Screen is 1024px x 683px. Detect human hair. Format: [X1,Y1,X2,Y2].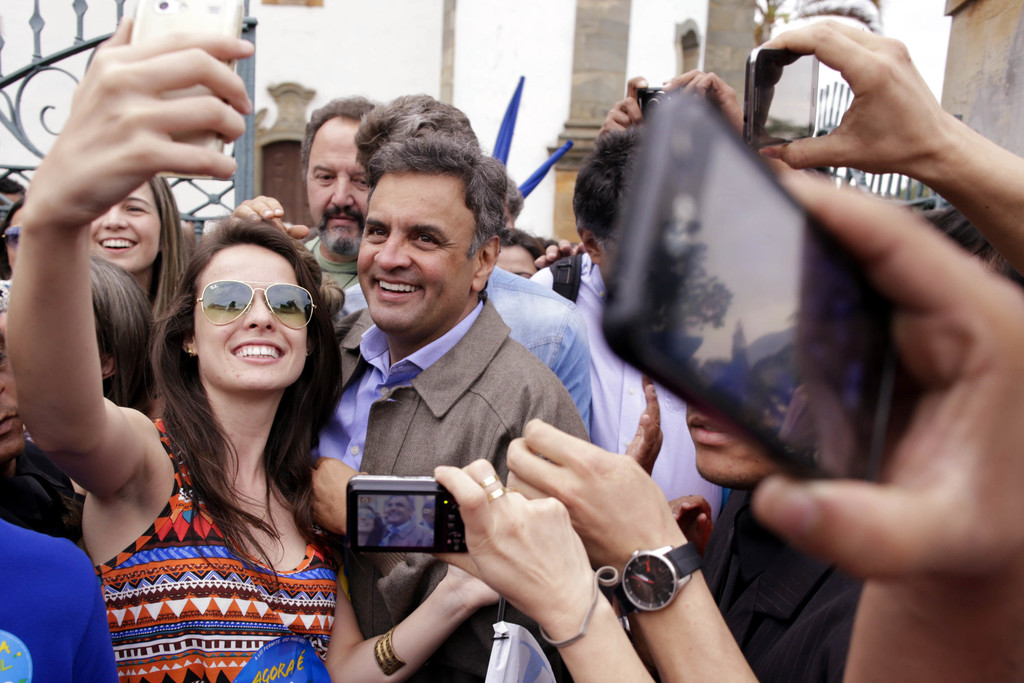
[94,252,152,408].
